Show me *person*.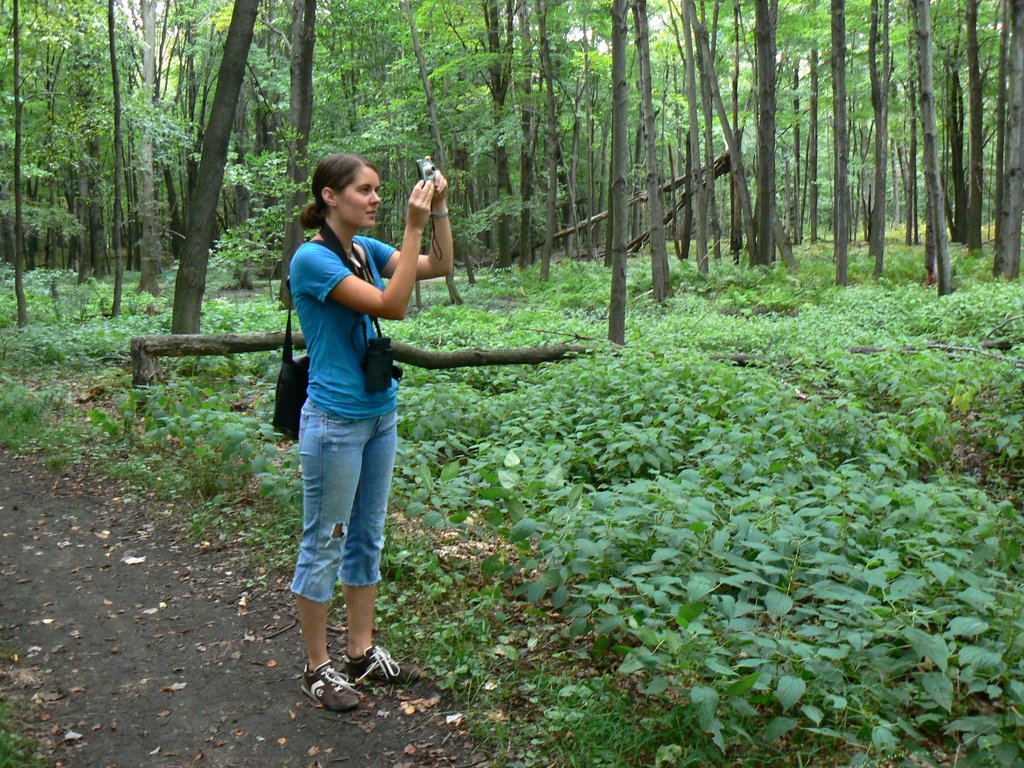
*person* is here: rect(275, 109, 426, 731).
